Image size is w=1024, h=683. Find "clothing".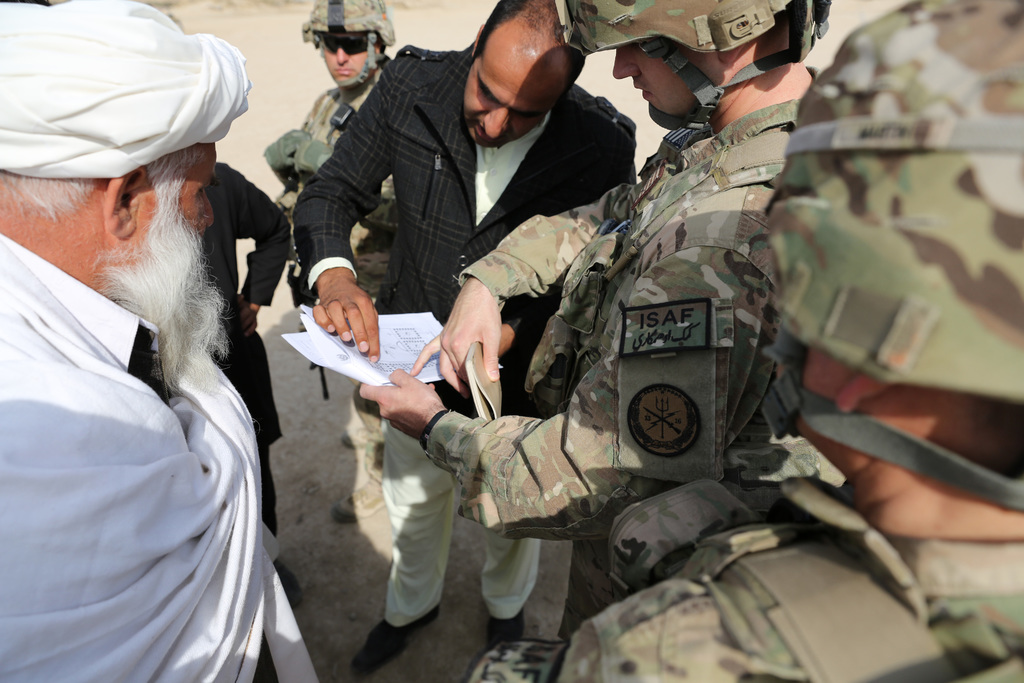
[left=419, top=67, right=813, bottom=643].
